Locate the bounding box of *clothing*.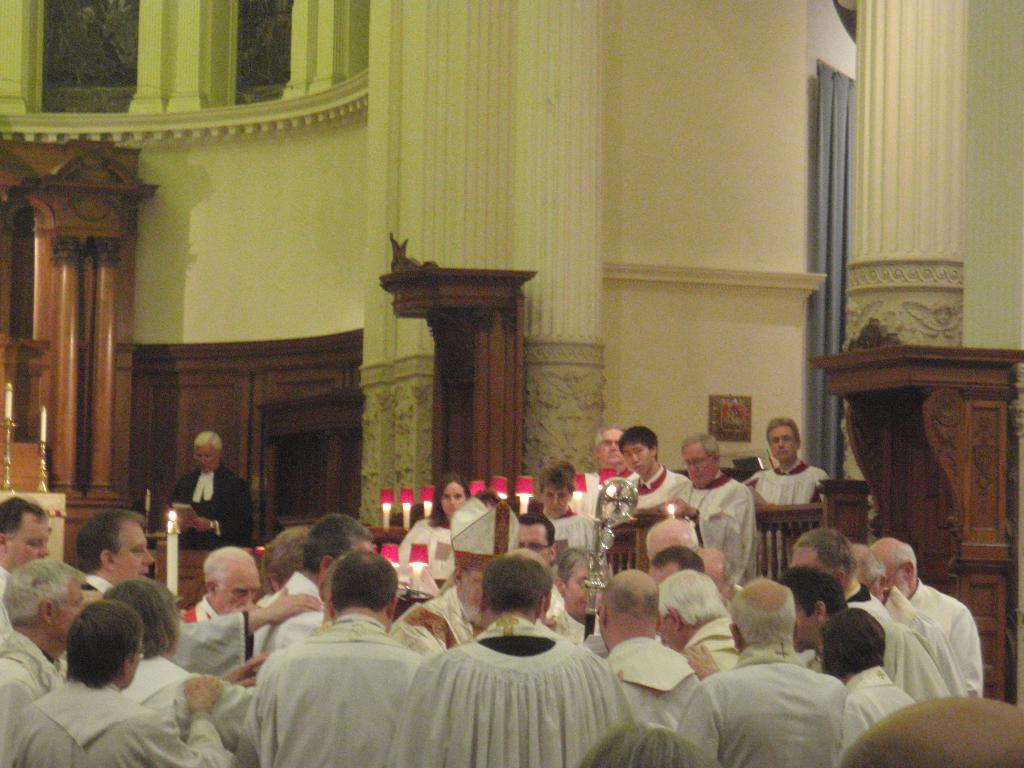
Bounding box: 126,654,227,739.
